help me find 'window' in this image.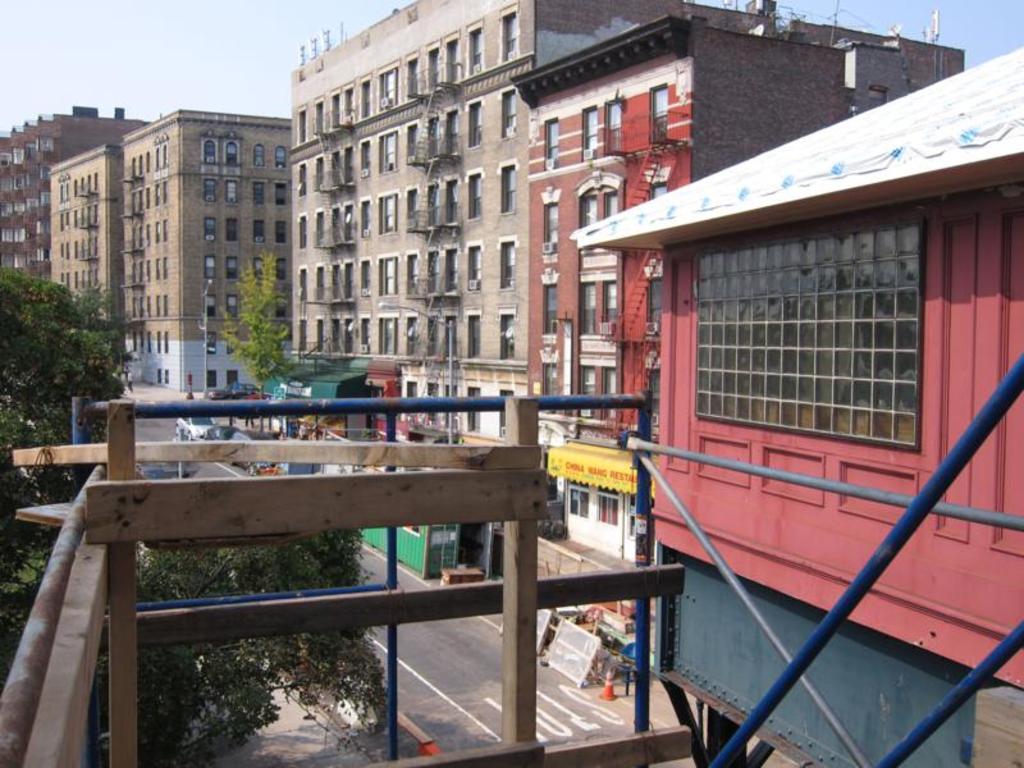
Found it: (left=646, top=180, right=668, bottom=192).
